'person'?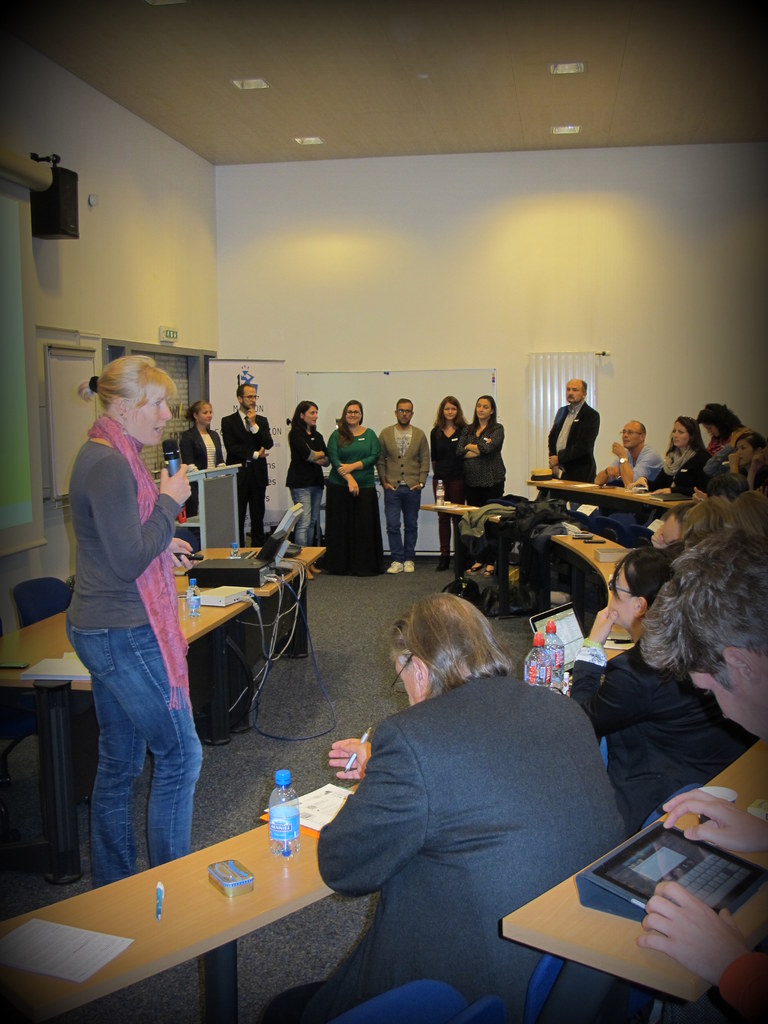
<box>457,386,515,559</box>
